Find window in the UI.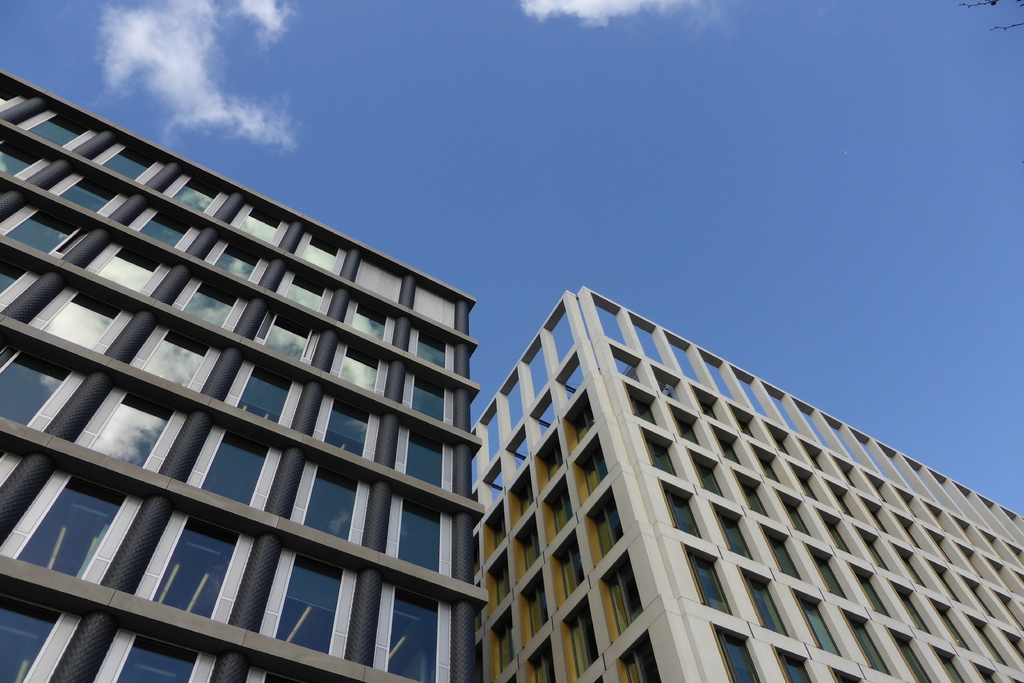
UI element at pyautogui.locateOnScreen(820, 507, 847, 553).
